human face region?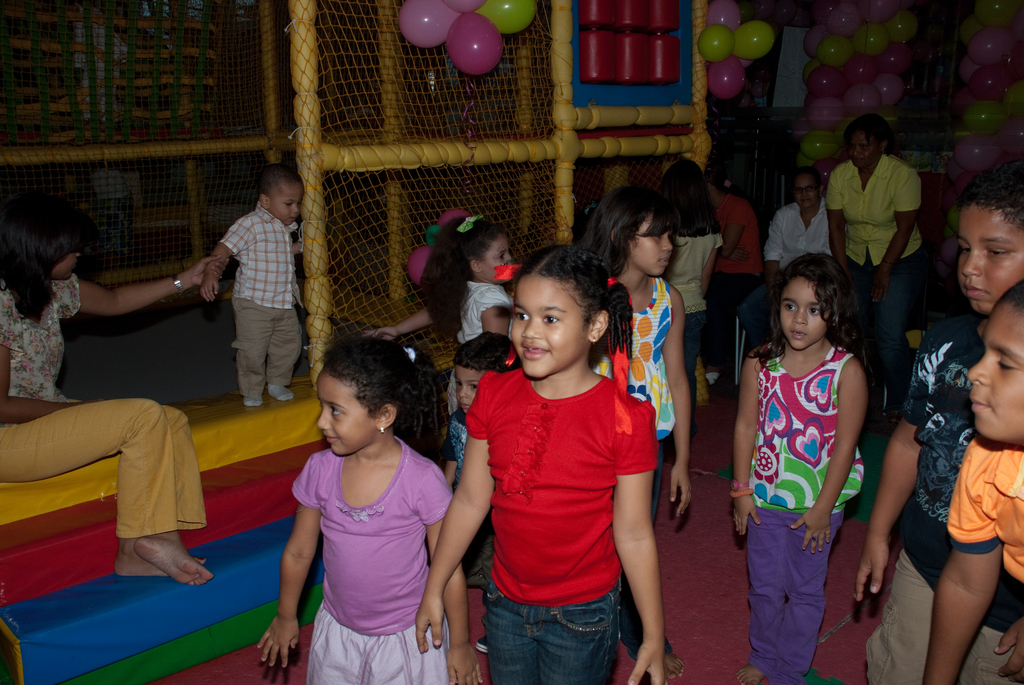
957, 207, 1023, 309
